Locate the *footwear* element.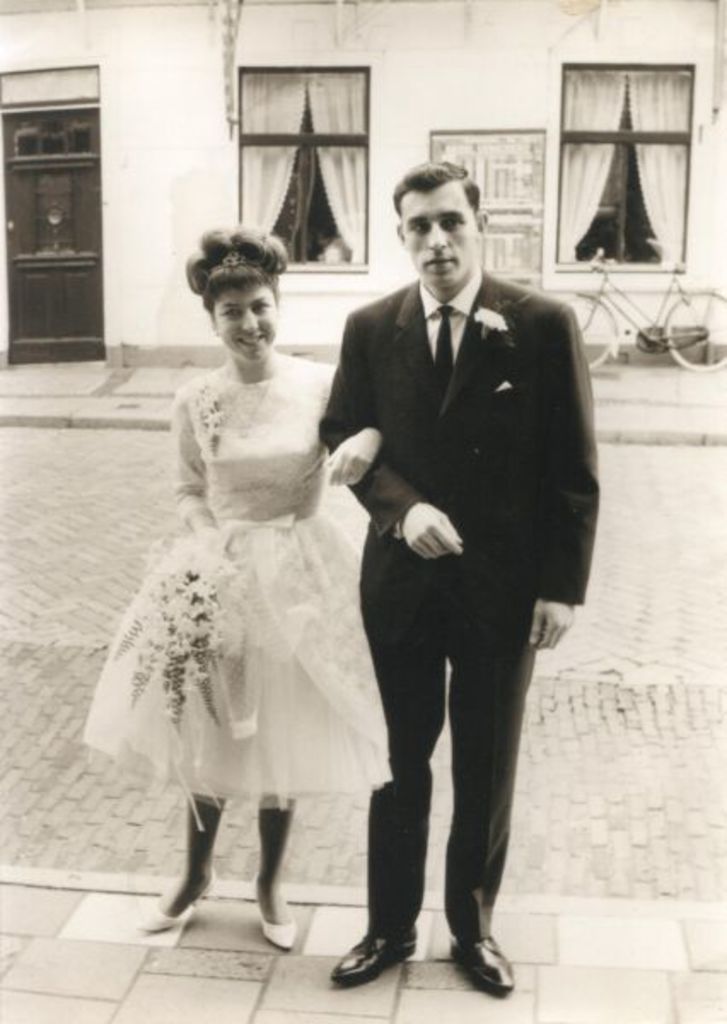
Element bbox: Rect(329, 928, 420, 988).
